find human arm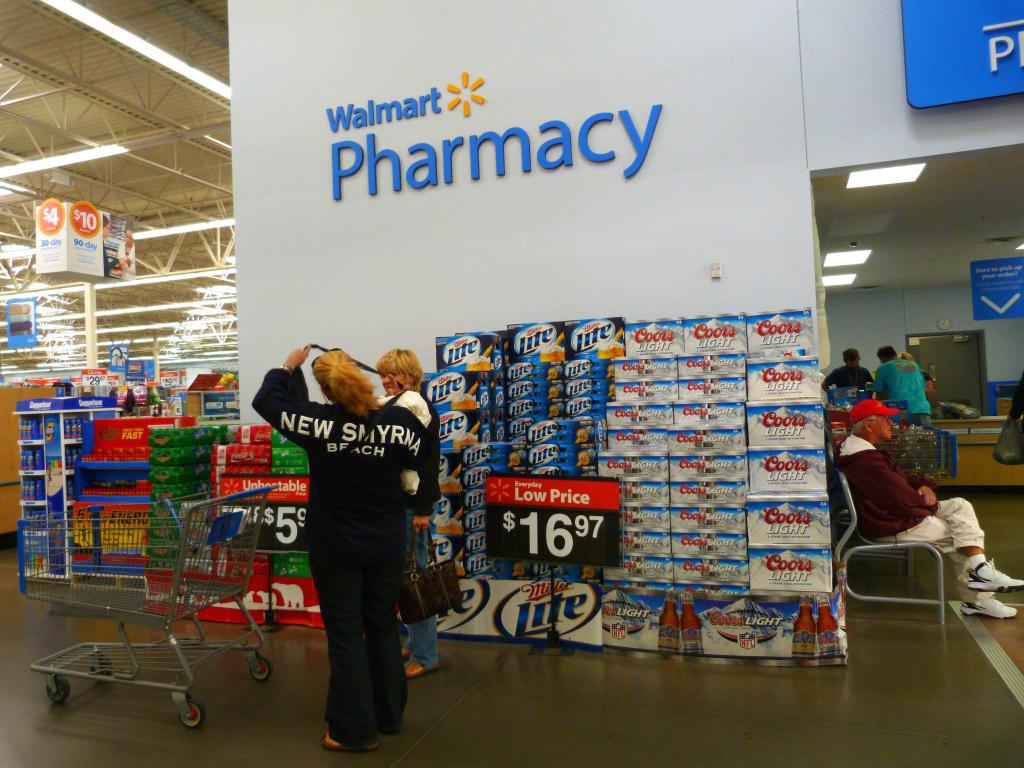
box=[252, 343, 323, 452]
